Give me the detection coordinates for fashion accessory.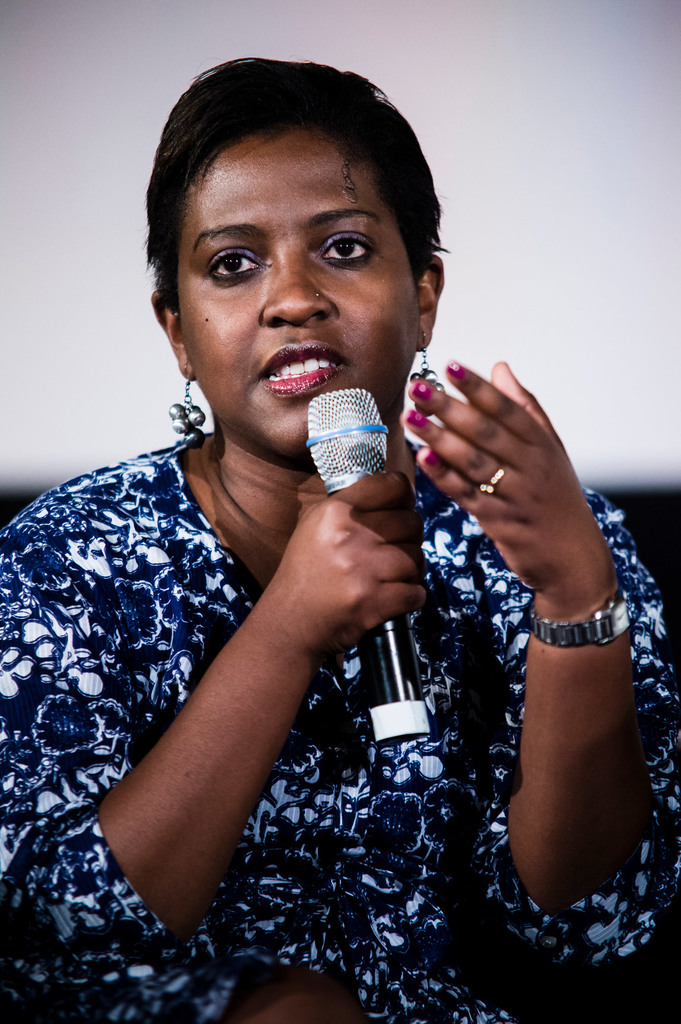
<bbox>166, 371, 208, 454</bbox>.
